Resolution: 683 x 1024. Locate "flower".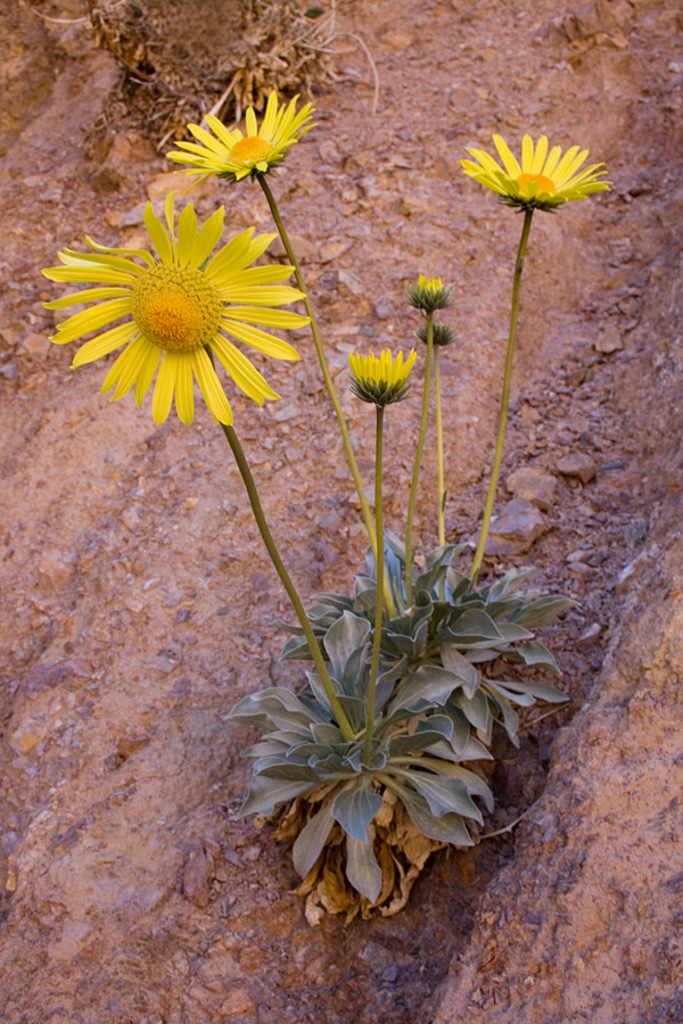
bbox(39, 191, 316, 430).
